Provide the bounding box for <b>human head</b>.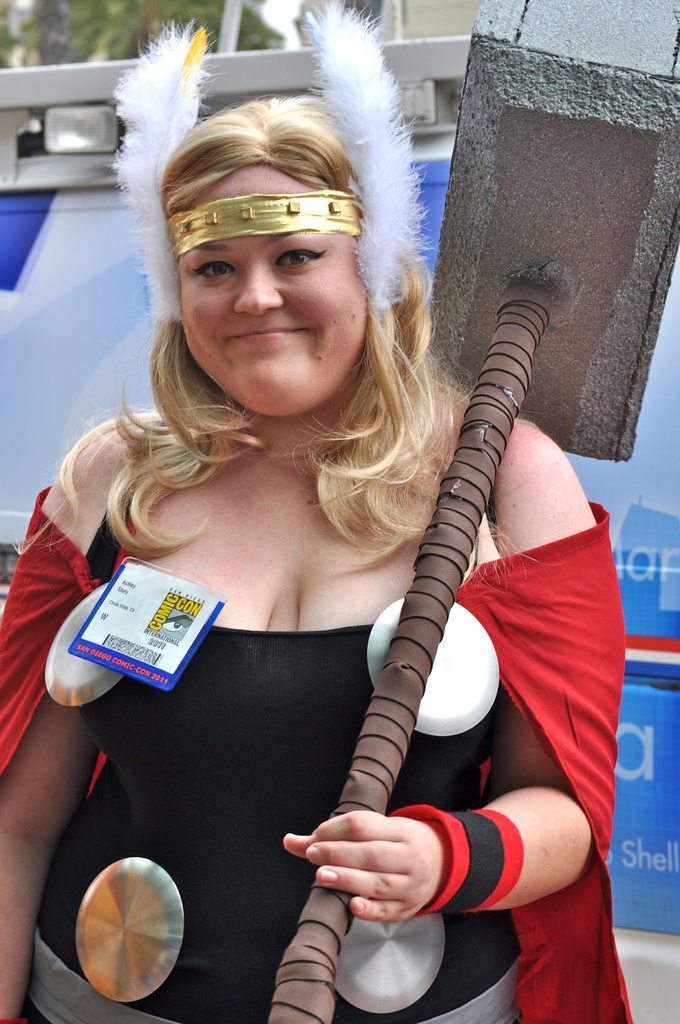
65:93:419:552.
